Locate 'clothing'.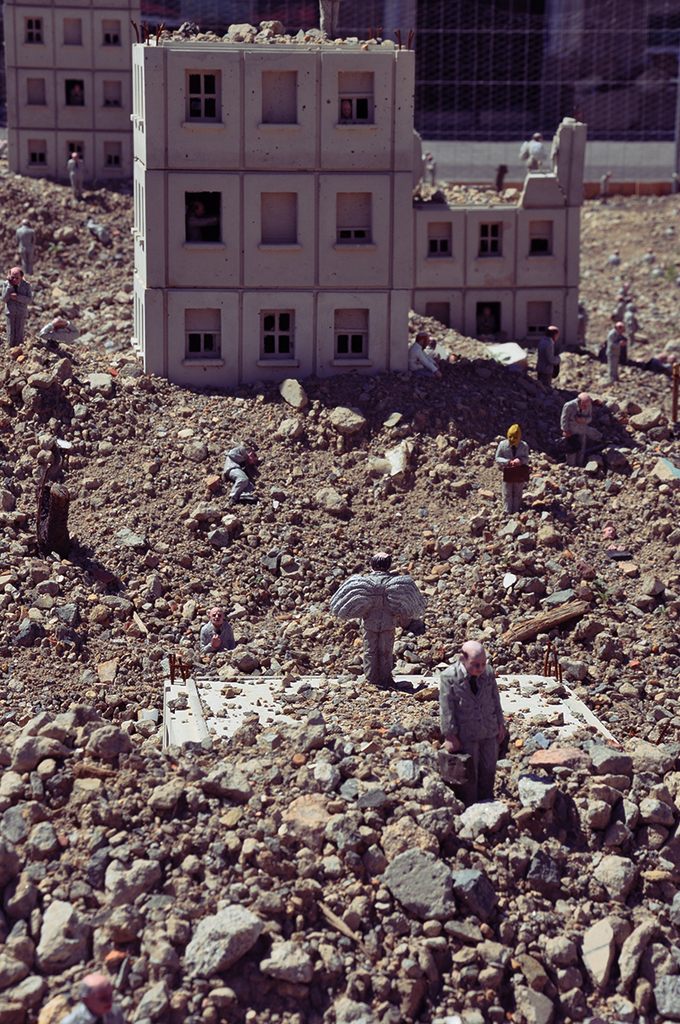
Bounding box: pyautogui.locateOnScreen(607, 328, 628, 375).
